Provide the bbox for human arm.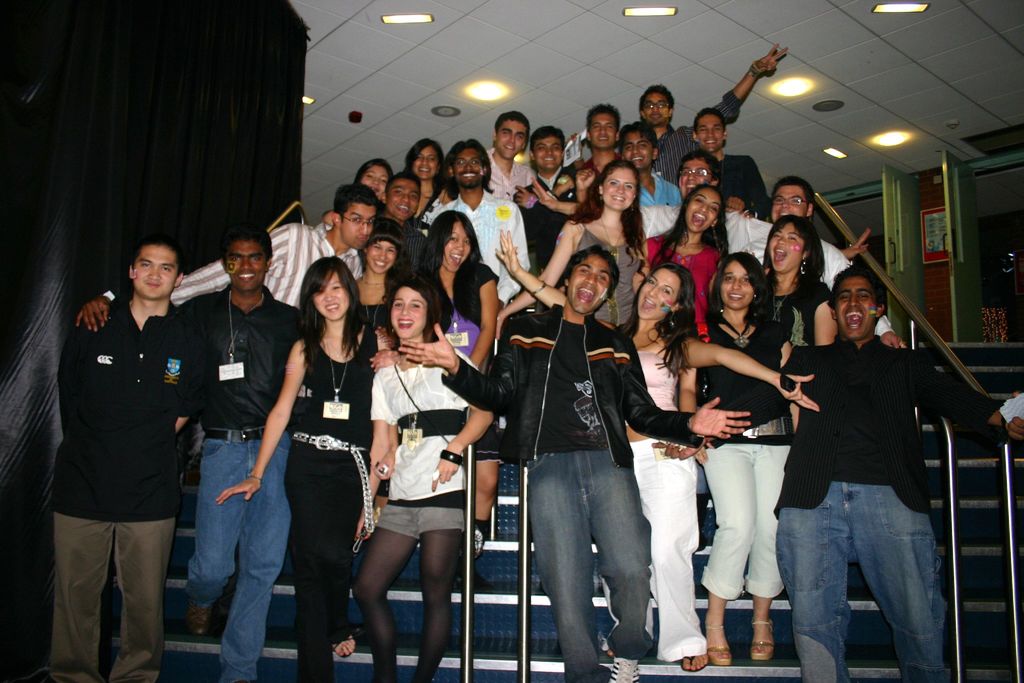
locate(212, 336, 316, 511).
